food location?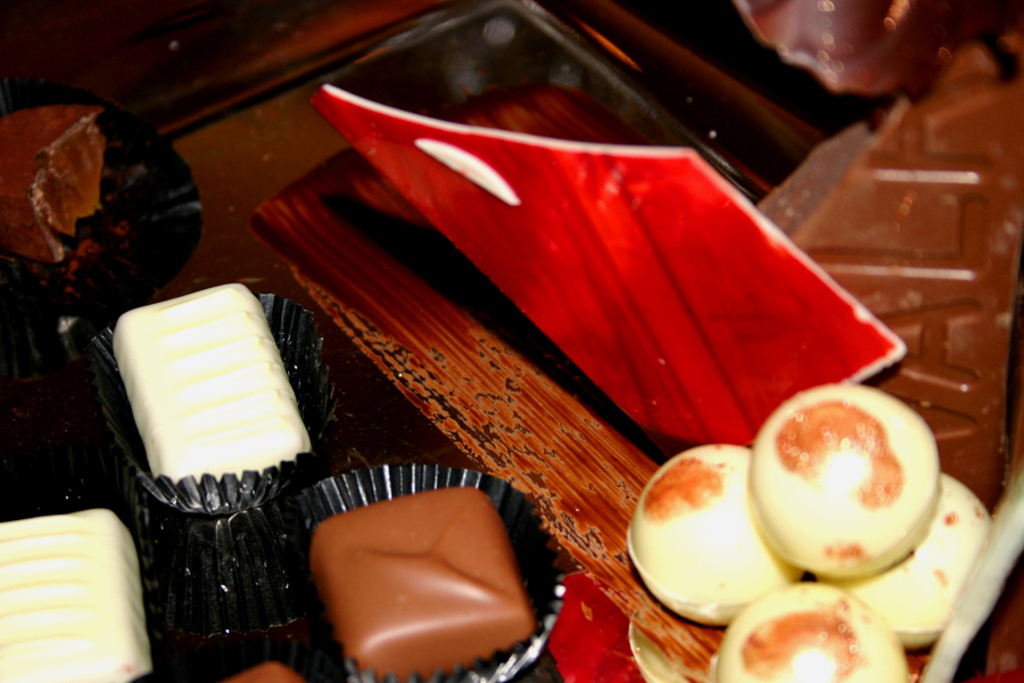
(left=303, top=484, right=536, bottom=682)
